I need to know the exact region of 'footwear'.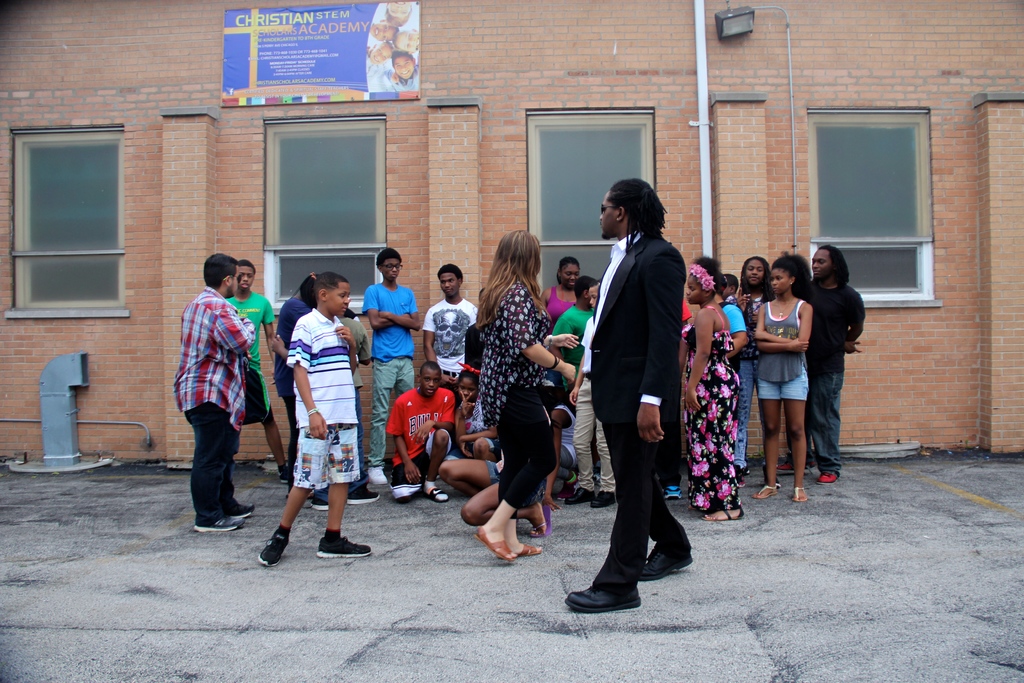
Region: (819, 466, 840, 484).
